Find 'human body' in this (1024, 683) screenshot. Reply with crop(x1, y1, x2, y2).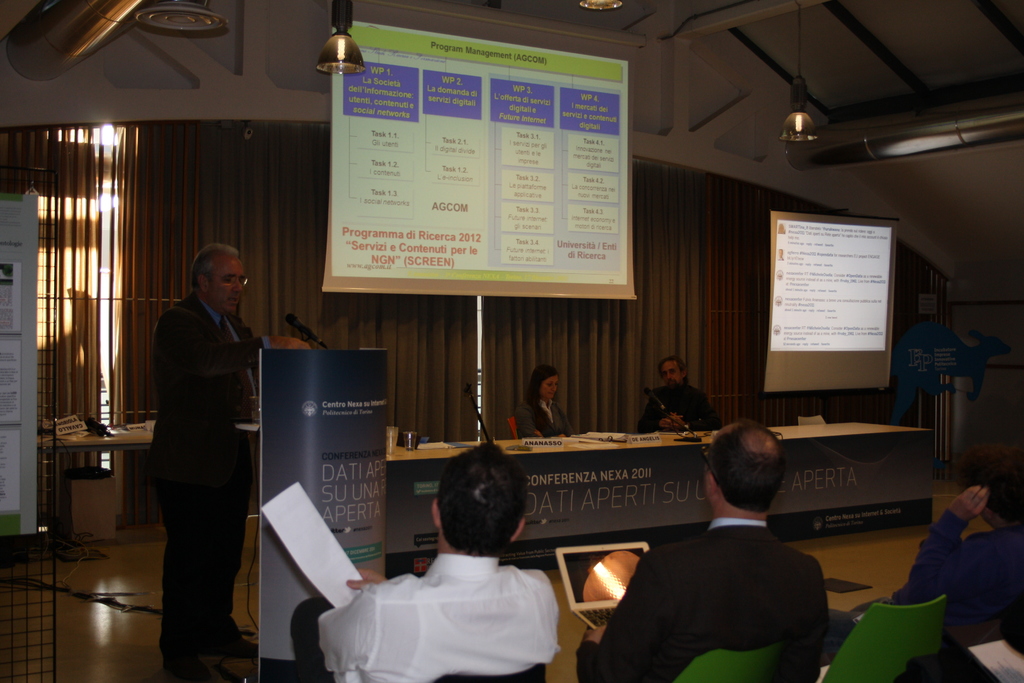
crop(507, 367, 568, 438).
